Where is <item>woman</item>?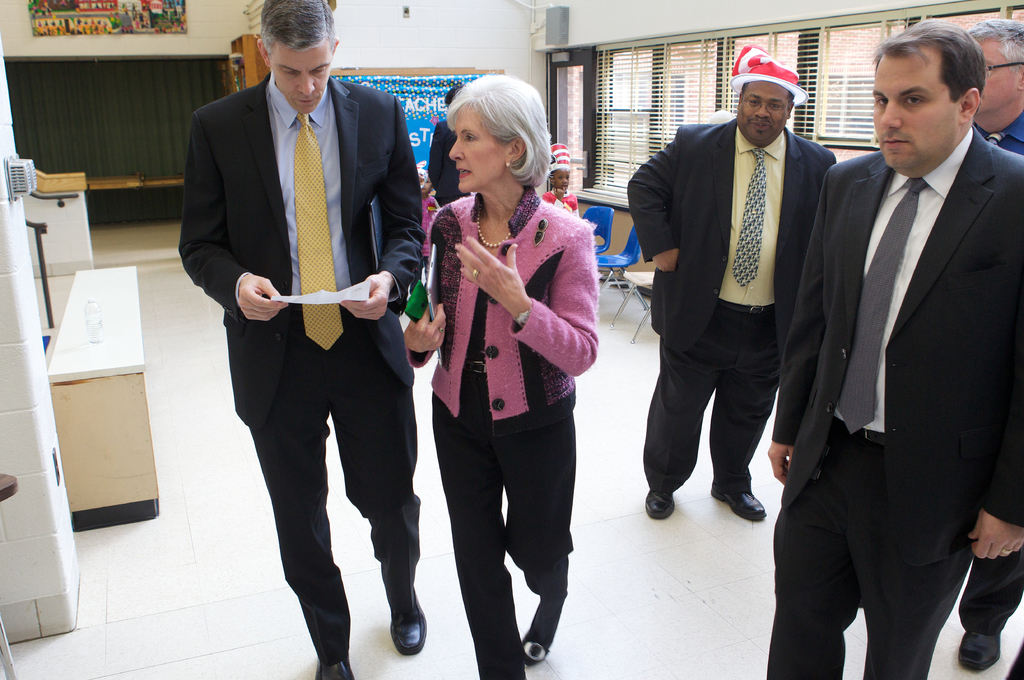
407:92:605:658.
